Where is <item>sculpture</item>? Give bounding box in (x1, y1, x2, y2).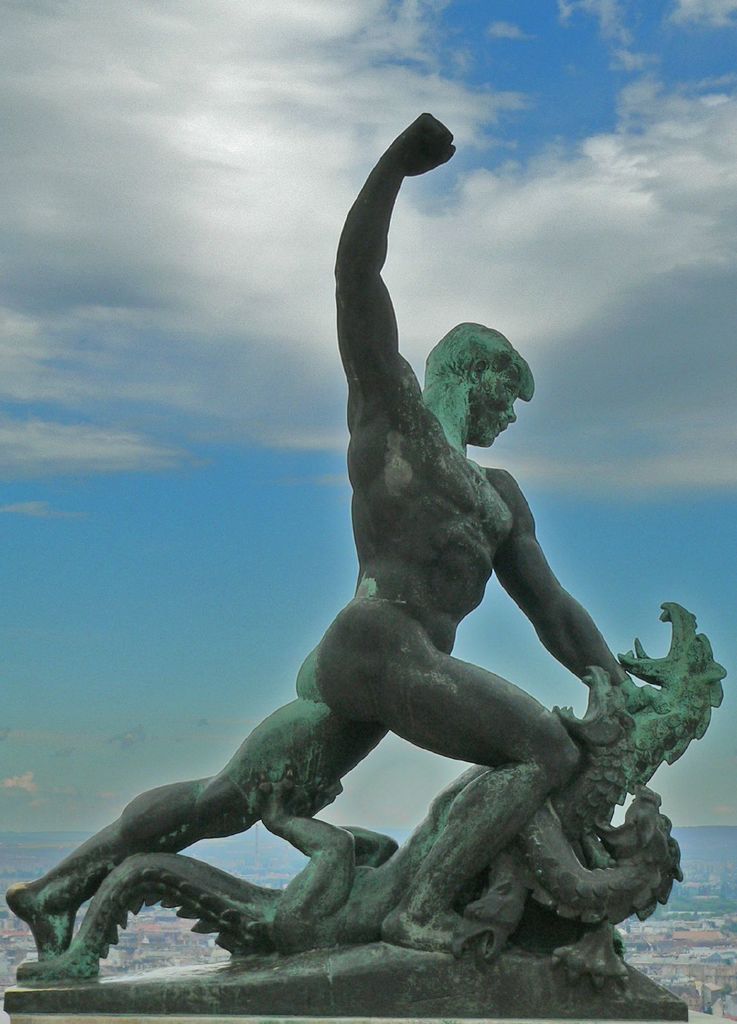
(0, 109, 725, 1021).
